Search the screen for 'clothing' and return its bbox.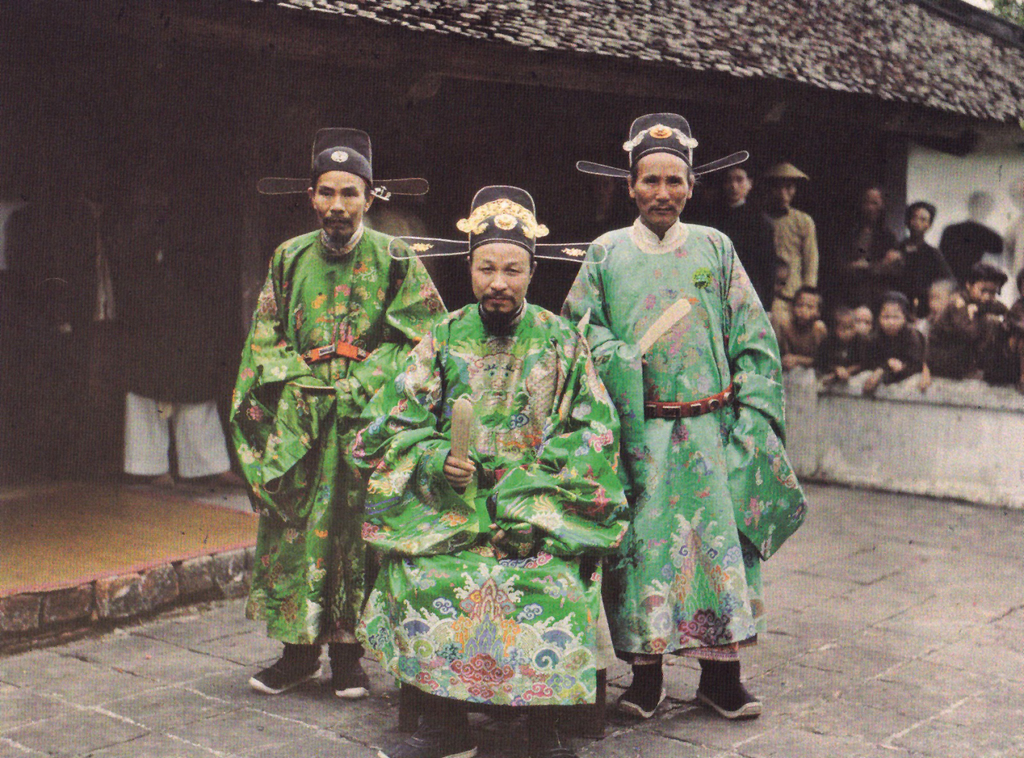
Found: (x1=348, y1=303, x2=628, y2=707).
